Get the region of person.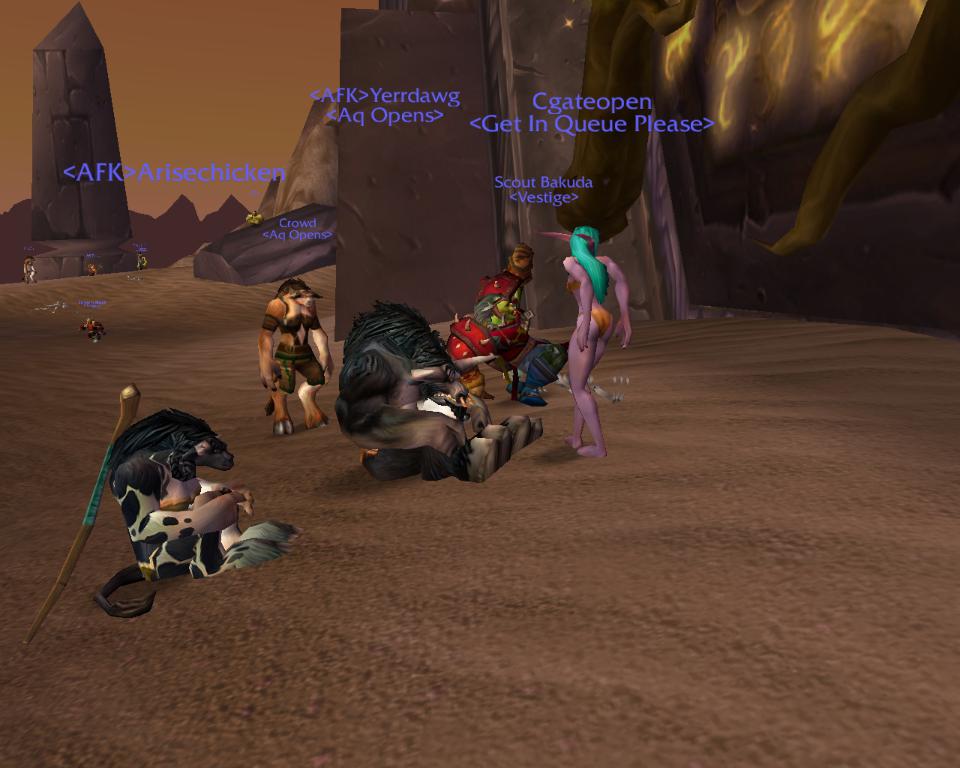
546 198 627 460.
